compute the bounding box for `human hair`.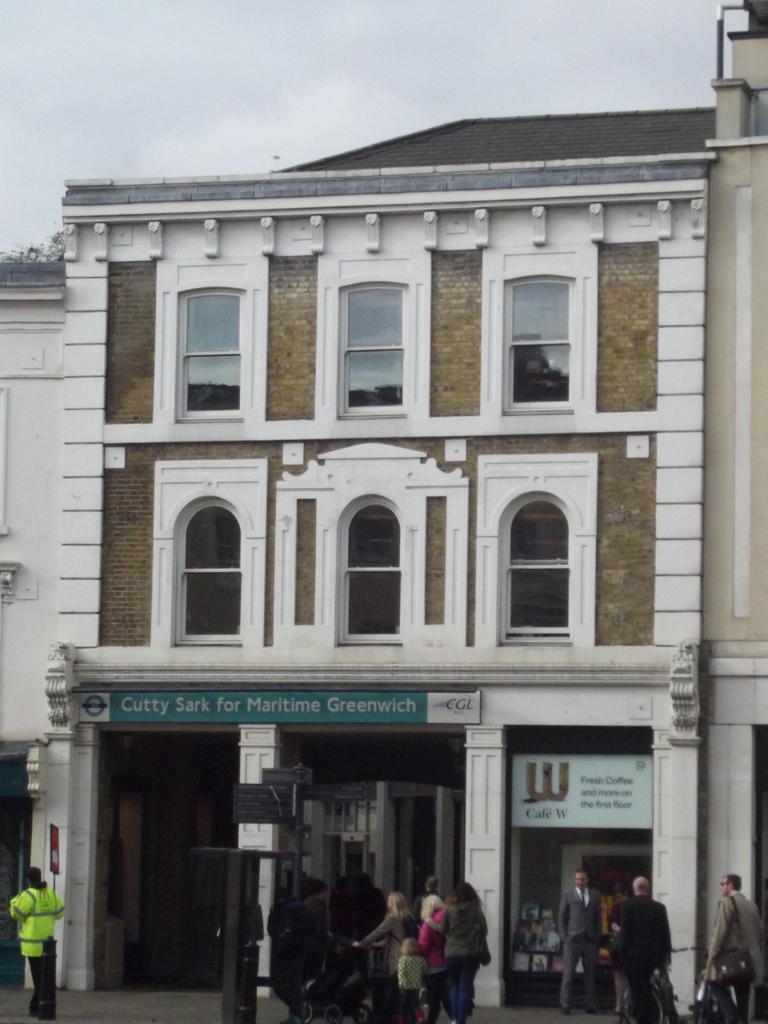
[422,892,449,918].
